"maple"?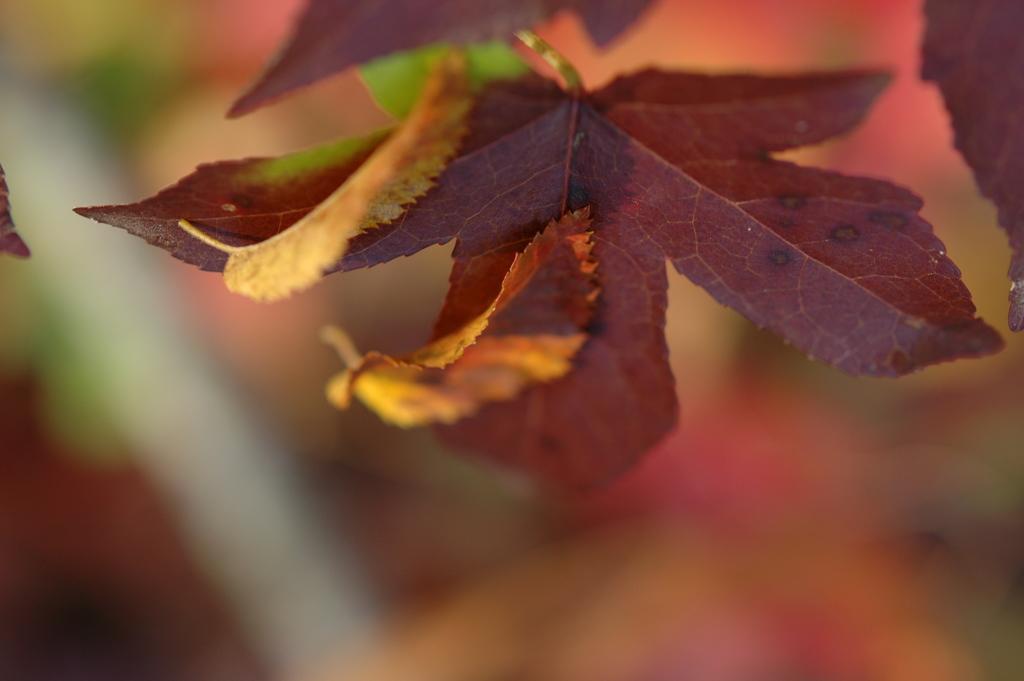
60,26,955,519
